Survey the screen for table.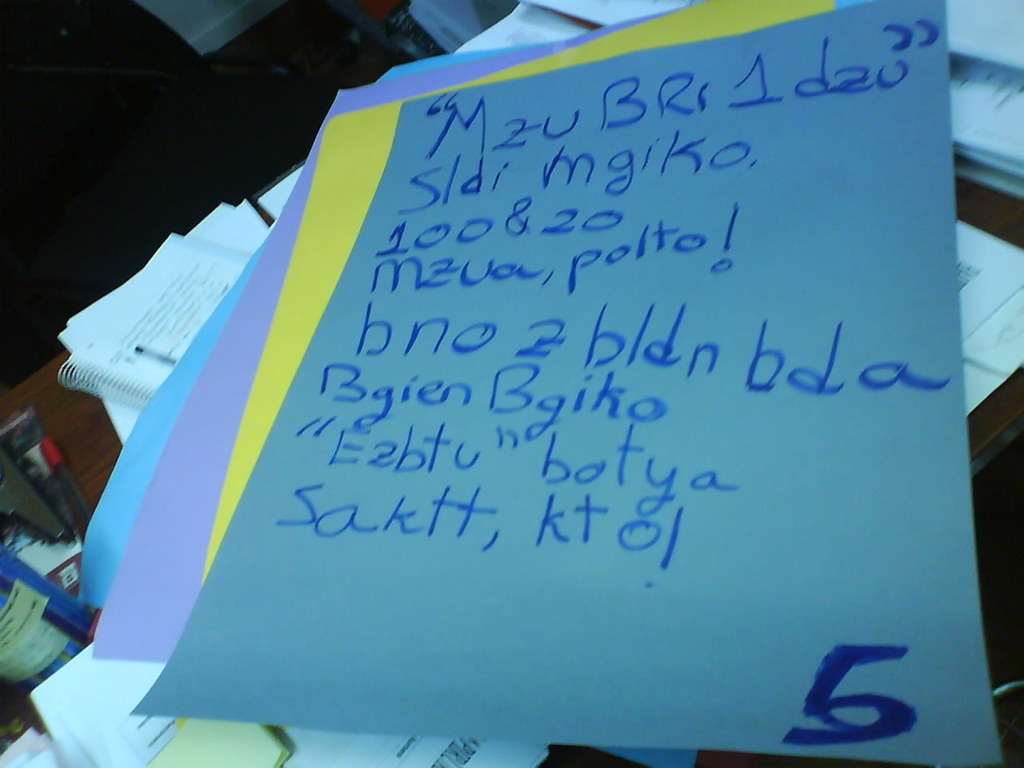
Survey found: region(0, 176, 1023, 765).
